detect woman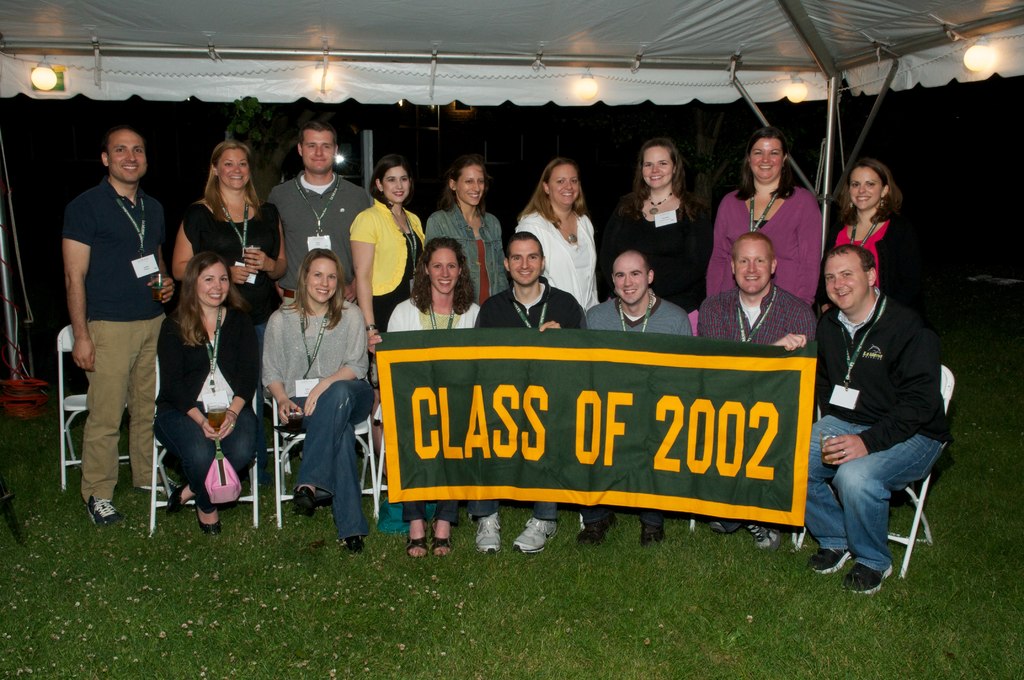
x1=596 y1=140 x2=719 y2=313
